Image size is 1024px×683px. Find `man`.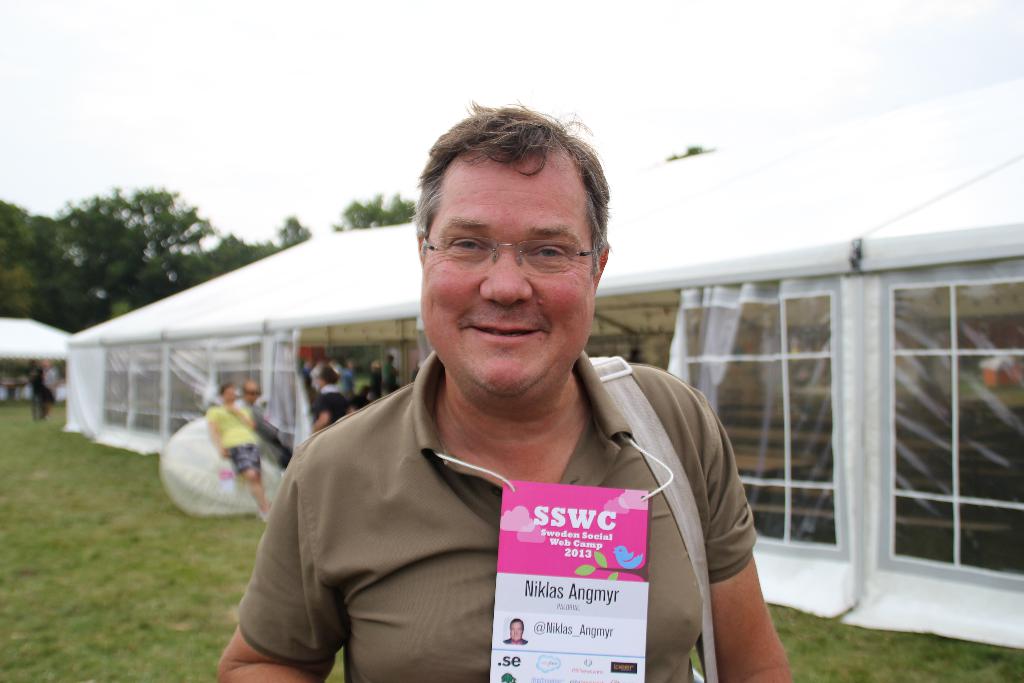
BBox(212, 384, 268, 524).
